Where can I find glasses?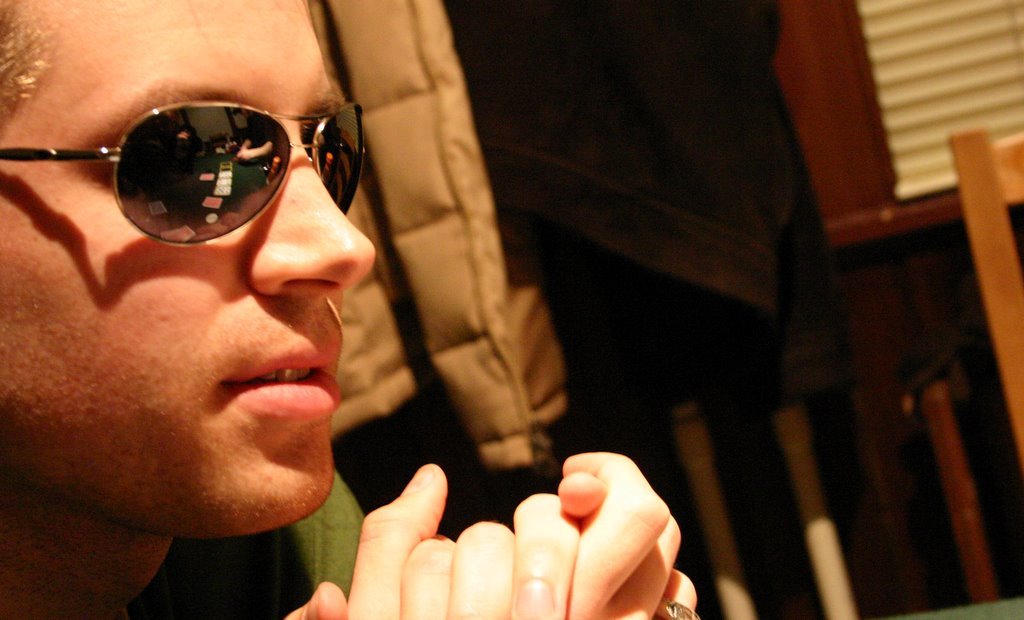
You can find it at (0, 97, 367, 258).
